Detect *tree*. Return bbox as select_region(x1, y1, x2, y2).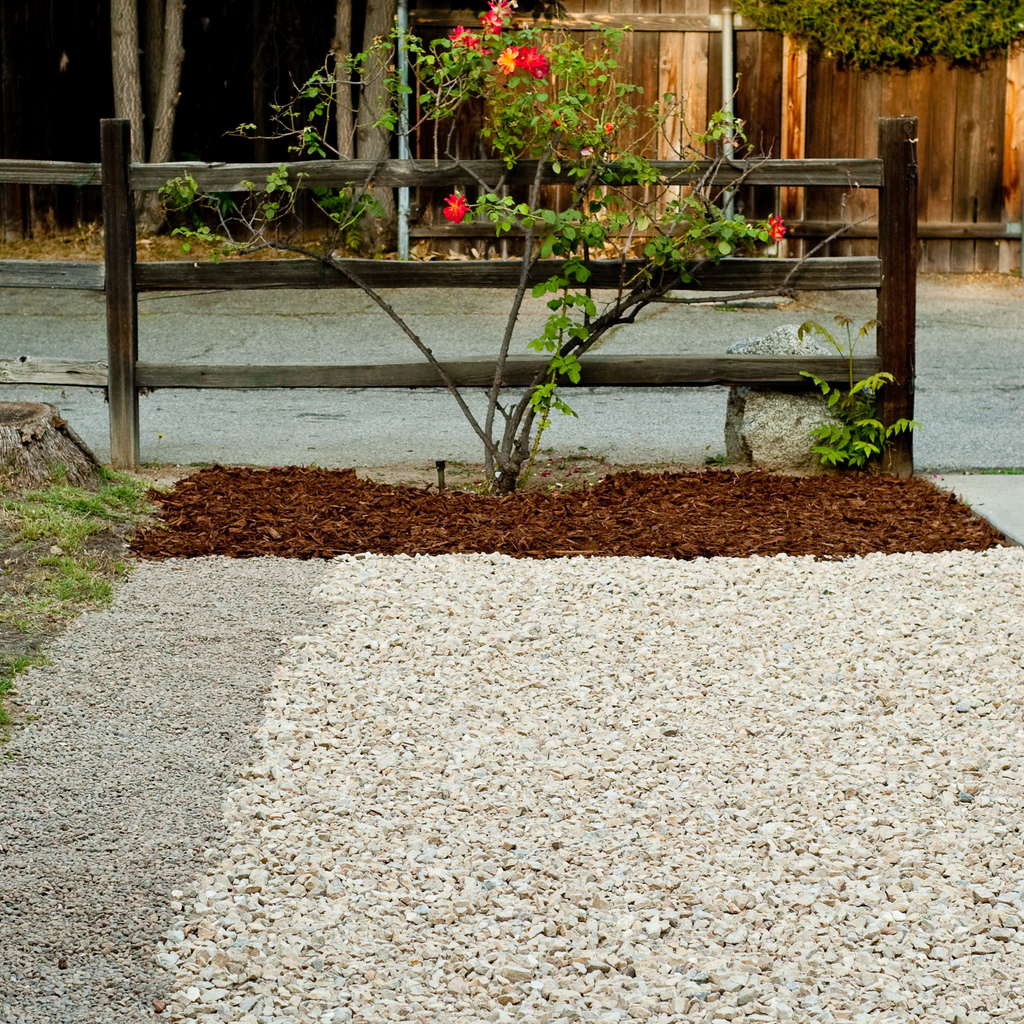
select_region(326, 0, 399, 251).
